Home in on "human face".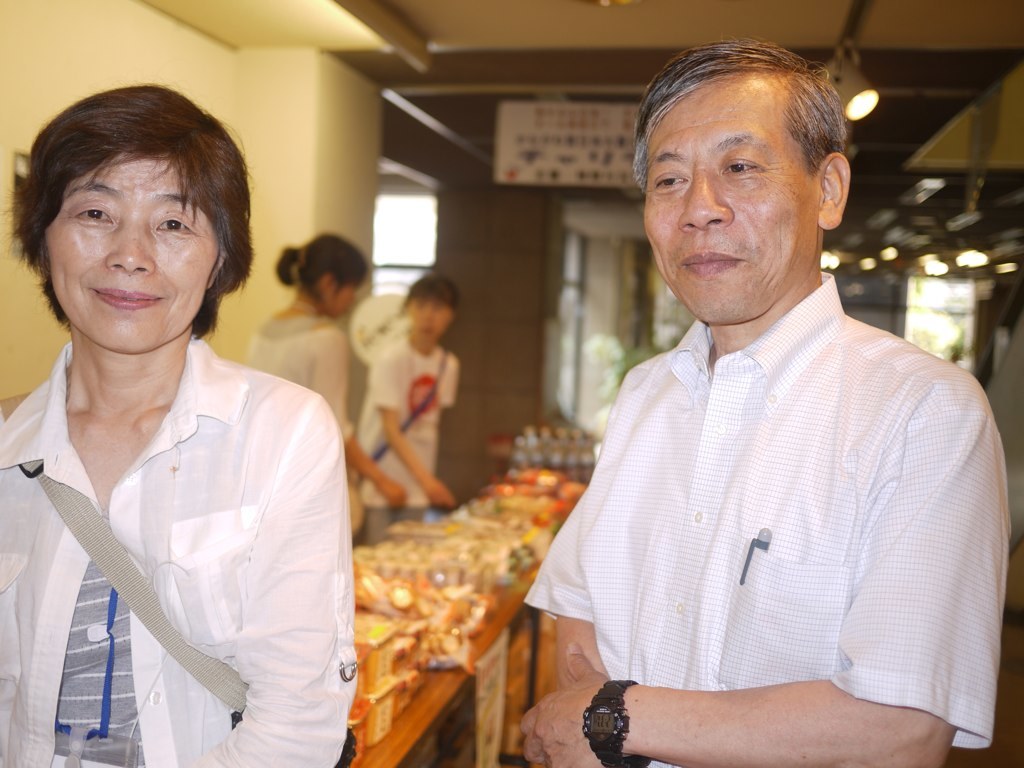
Homed in at bbox=[413, 300, 449, 345].
